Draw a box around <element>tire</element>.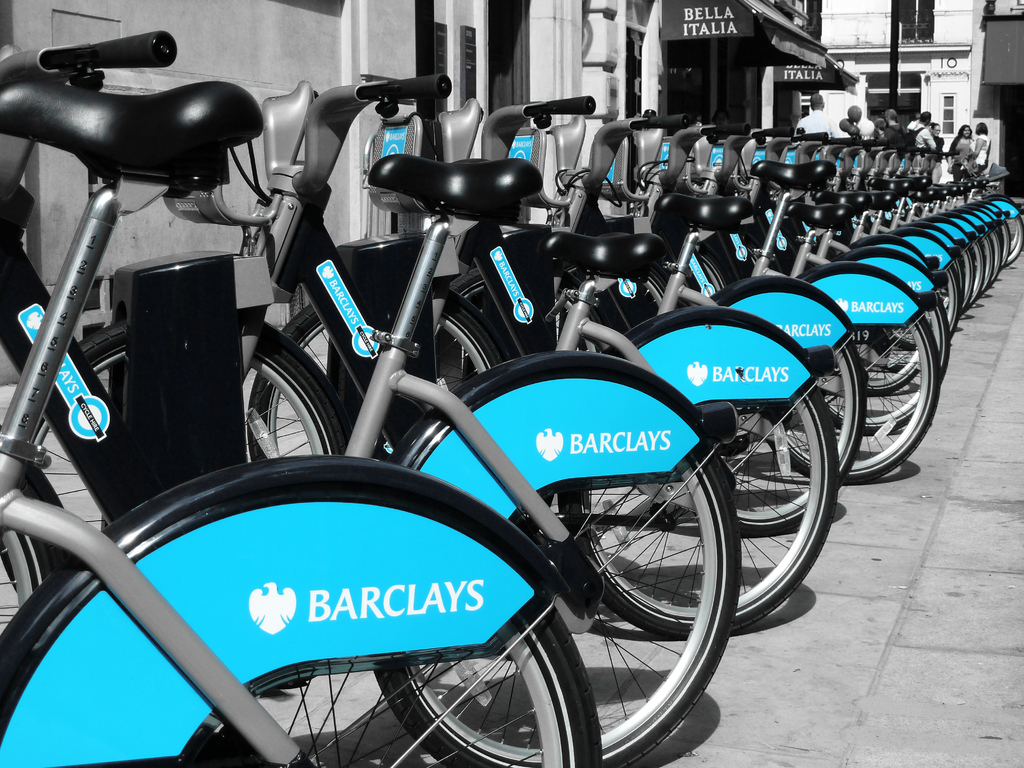
(x1=766, y1=260, x2=941, y2=483).
